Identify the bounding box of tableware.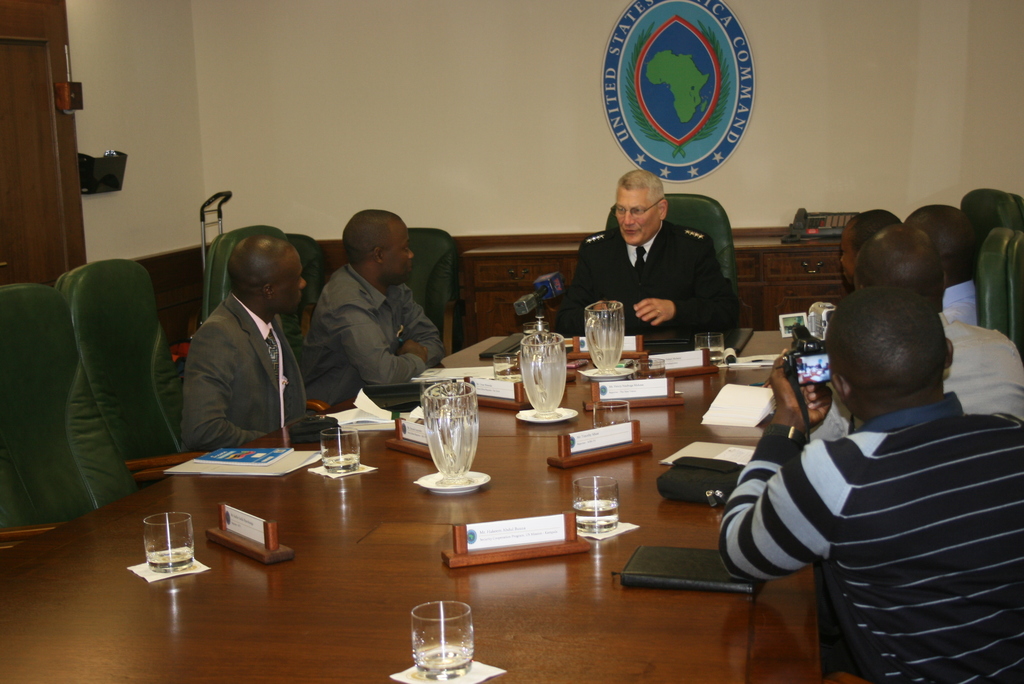
pyautogui.locateOnScreen(410, 601, 477, 681).
